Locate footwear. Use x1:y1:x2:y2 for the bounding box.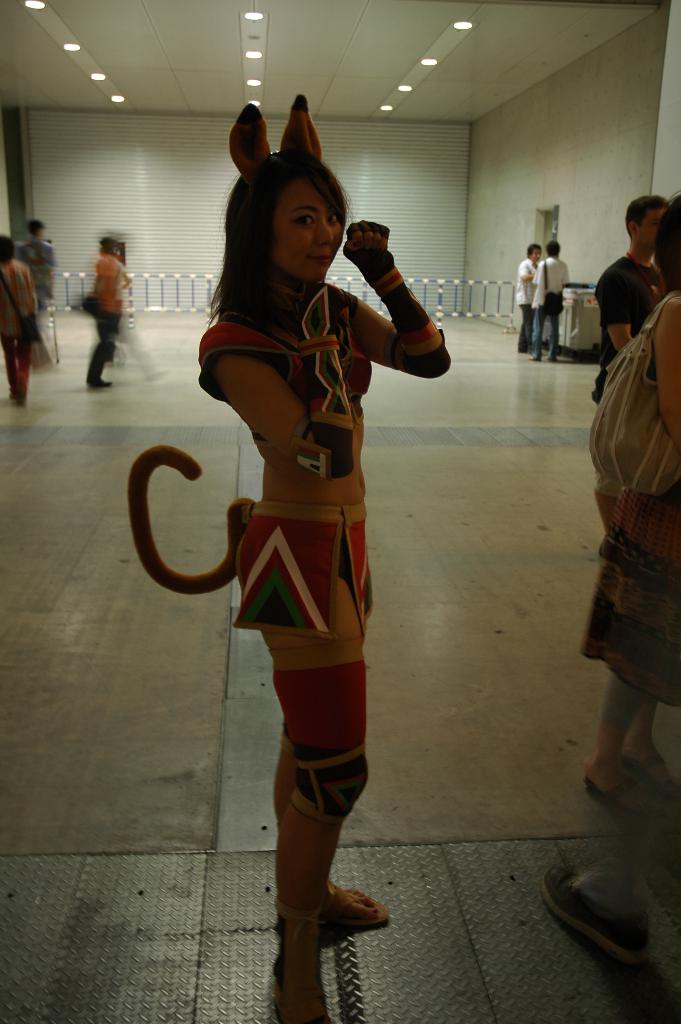
269:897:338:1023.
